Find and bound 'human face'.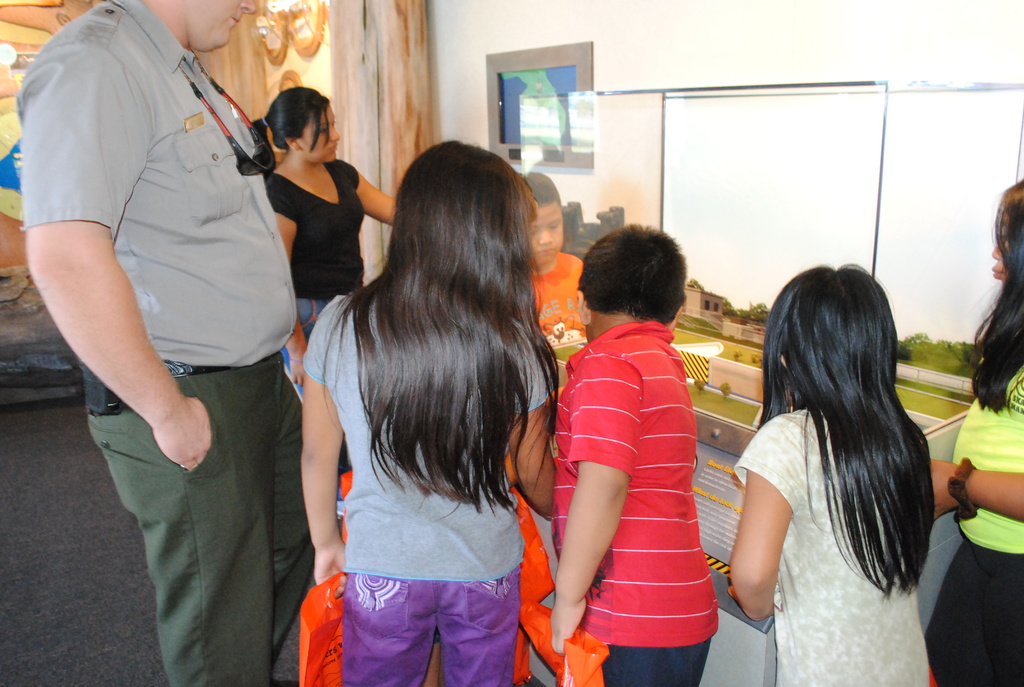
Bound: bbox(303, 106, 339, 166).
